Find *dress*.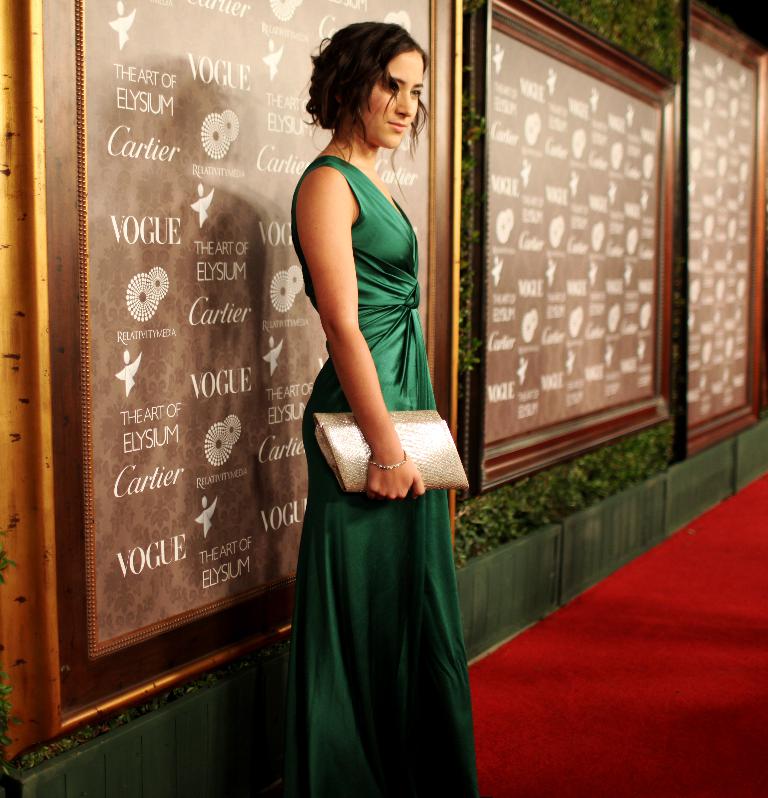
286 156 479 797.
